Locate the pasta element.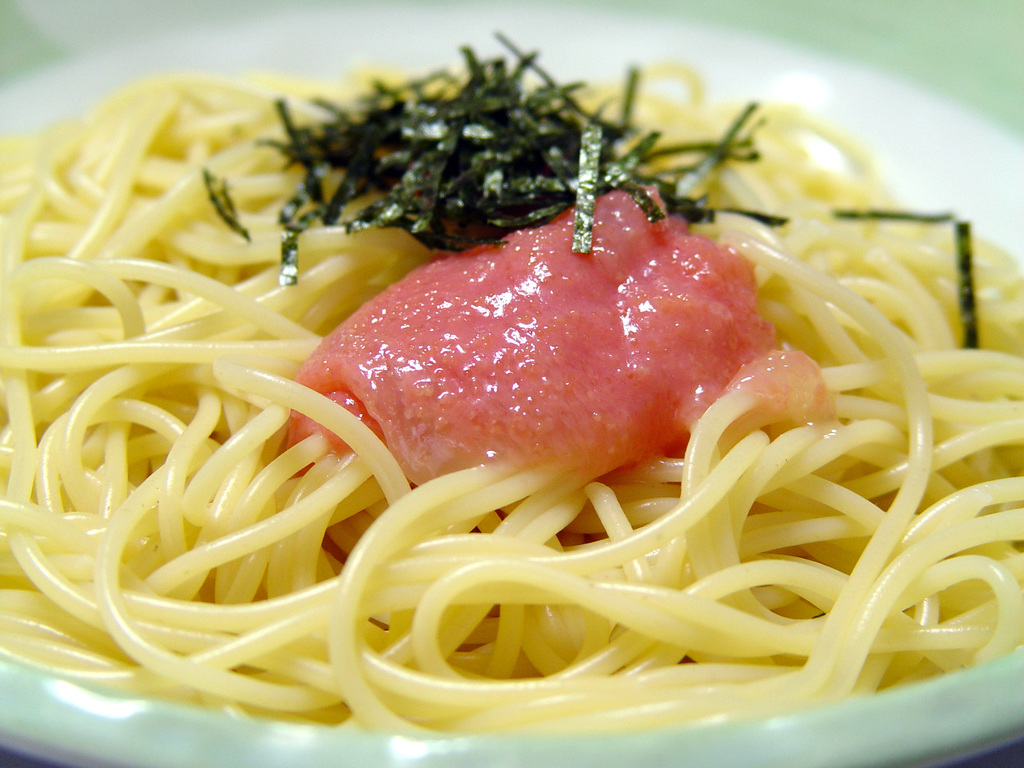
Element bbox: 0, 13, 960, 767.
